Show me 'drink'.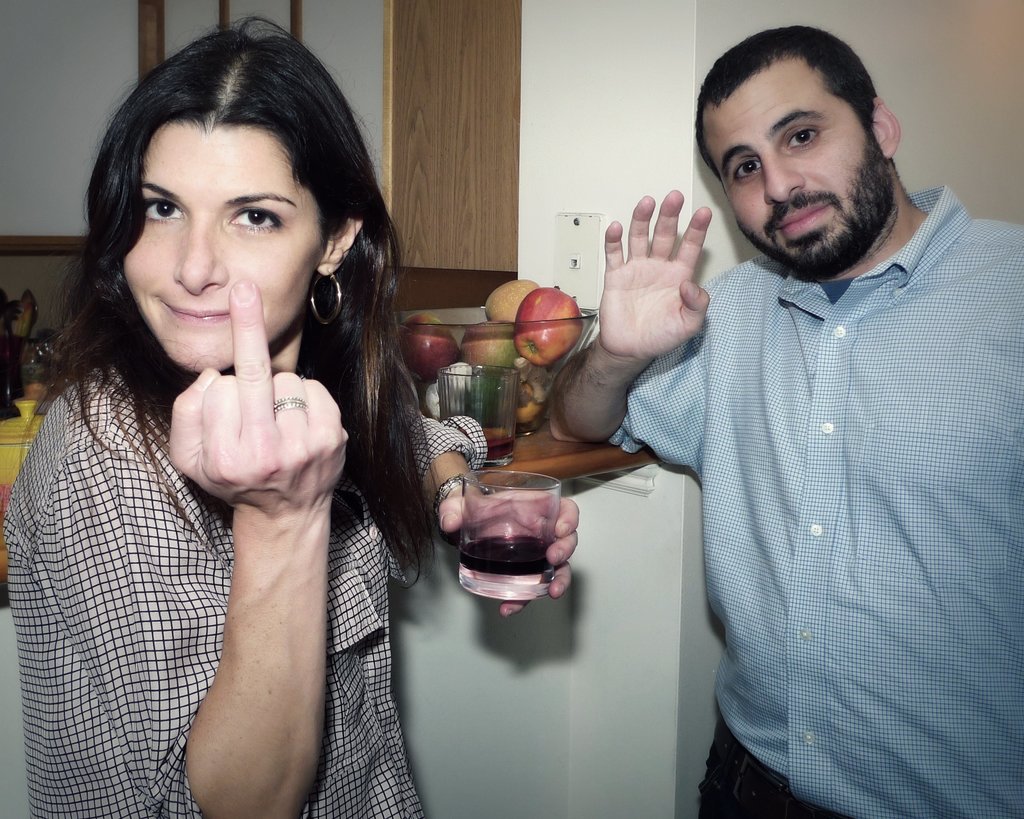
'drink' is here: <region>447, 453, 573, 613</region>.
